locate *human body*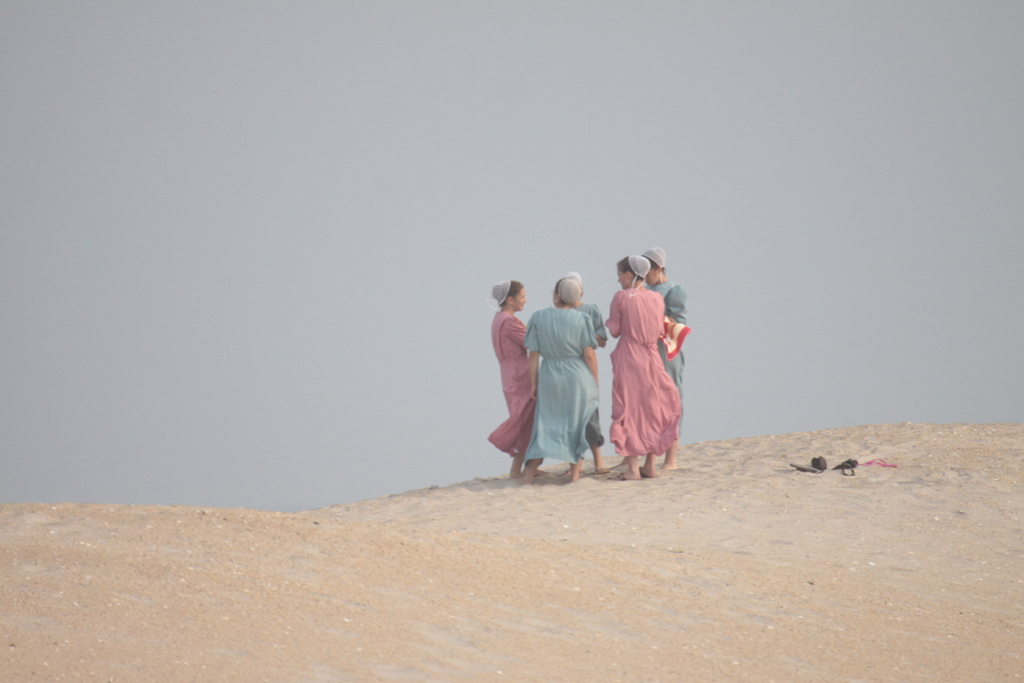
[x1=490, y1=281, x2=540, y2=482]
